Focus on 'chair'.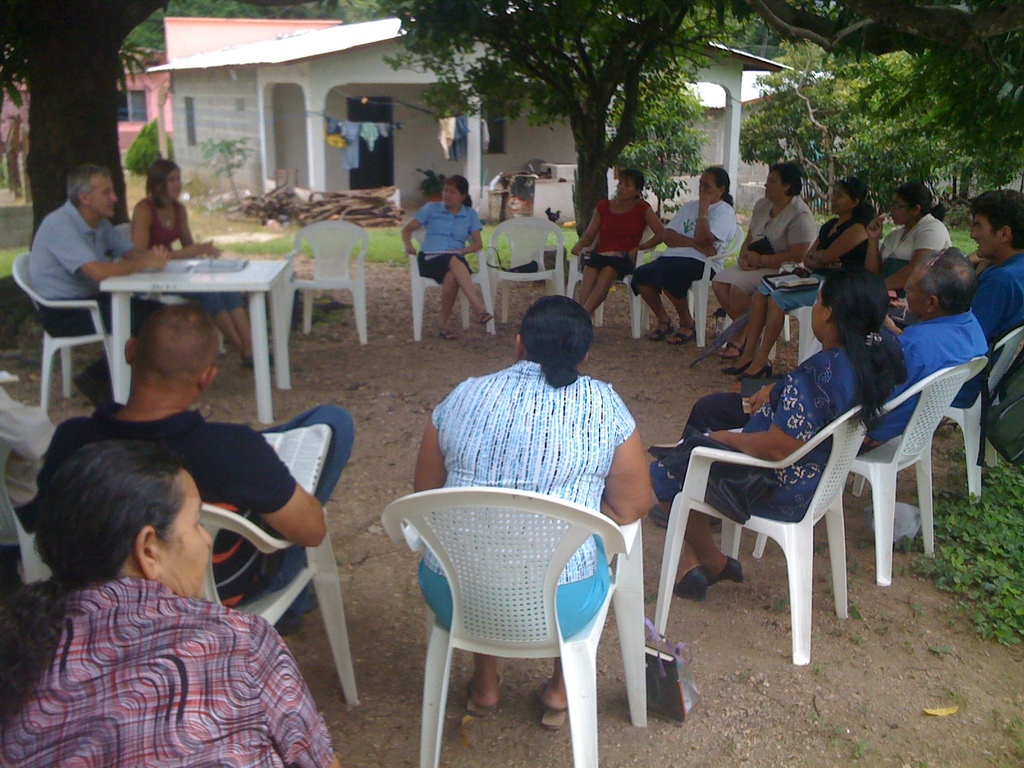
Focused at 15 254 117 426.
